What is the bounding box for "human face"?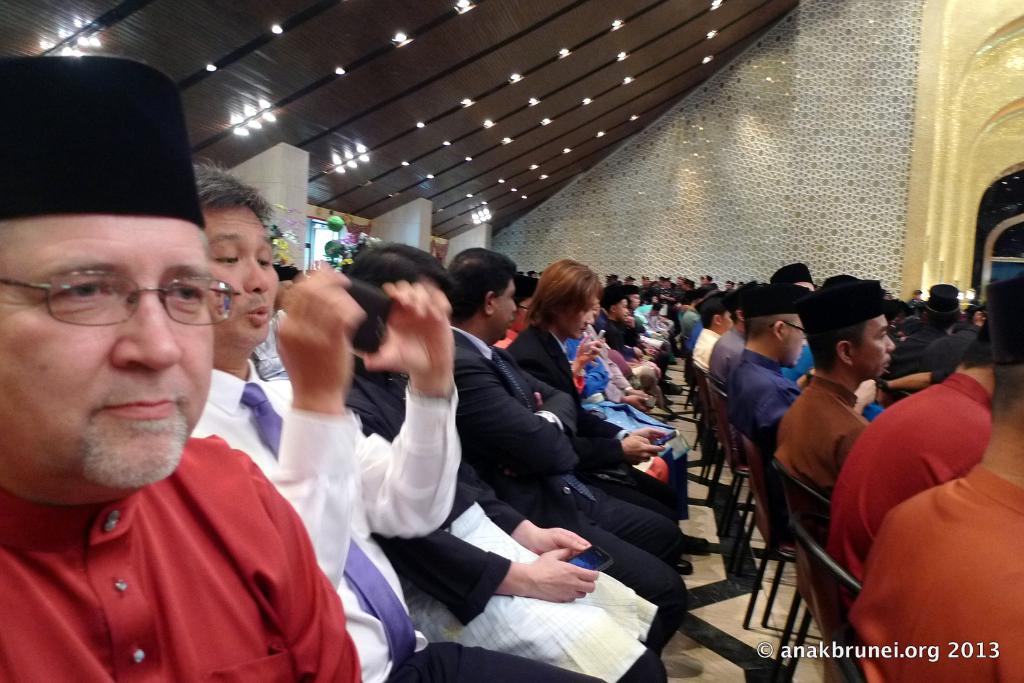
l=493, t=282, r=518, b=338.
